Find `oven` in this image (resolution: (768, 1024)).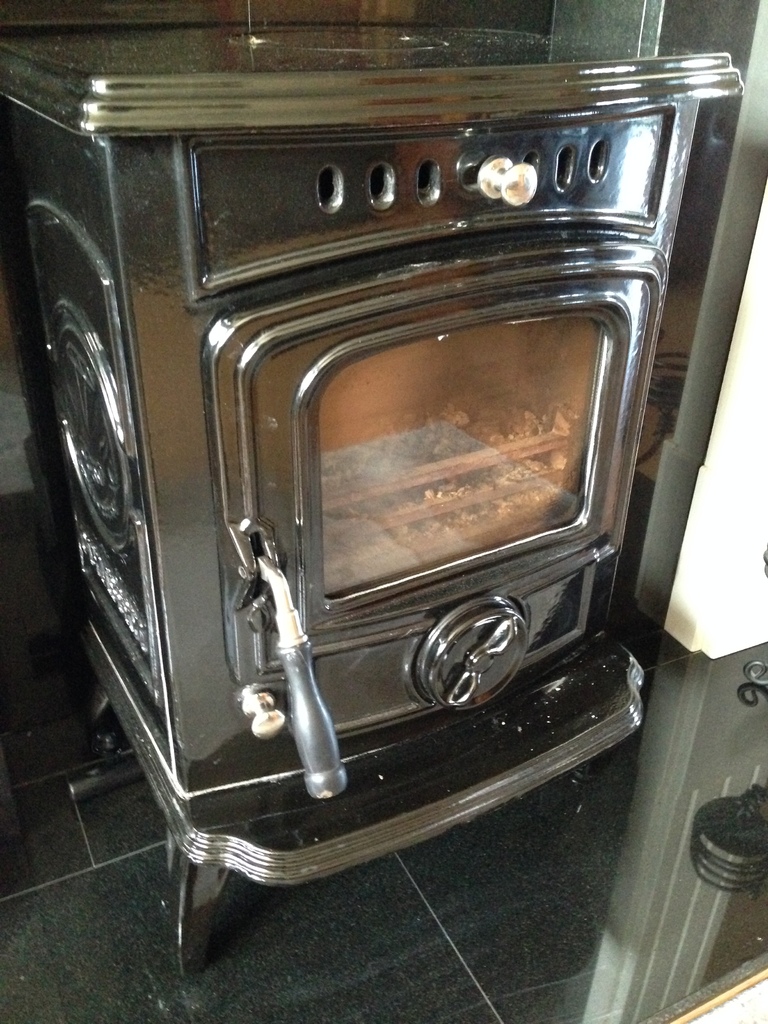
<region>0, 22, 746, 960</region>.
